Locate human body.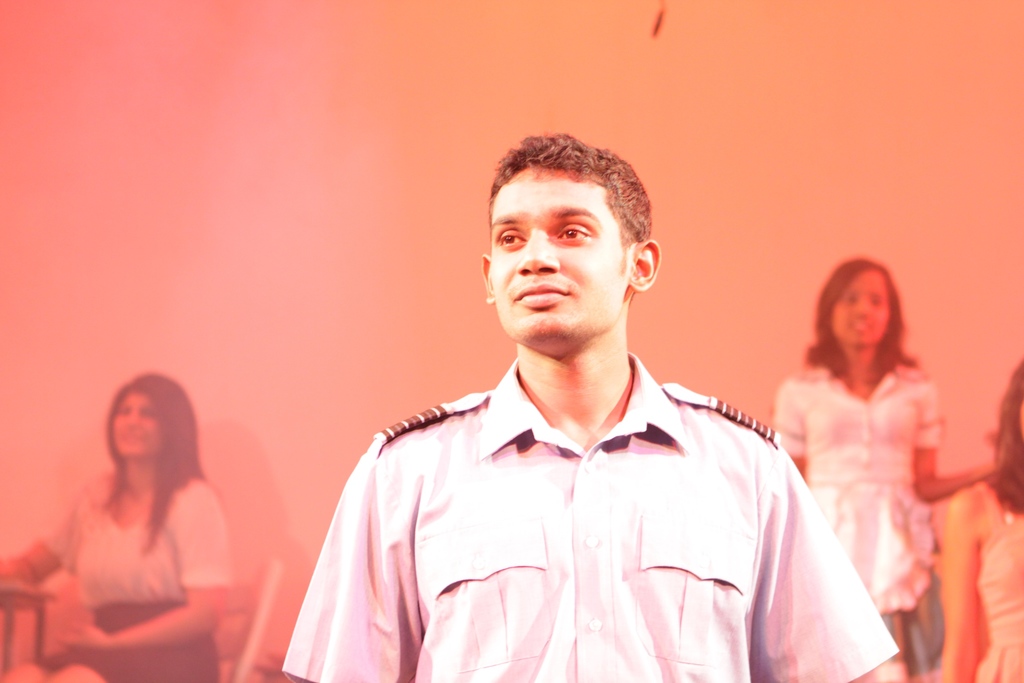
Bounding box: select_region(15, 366, 248, 682).
